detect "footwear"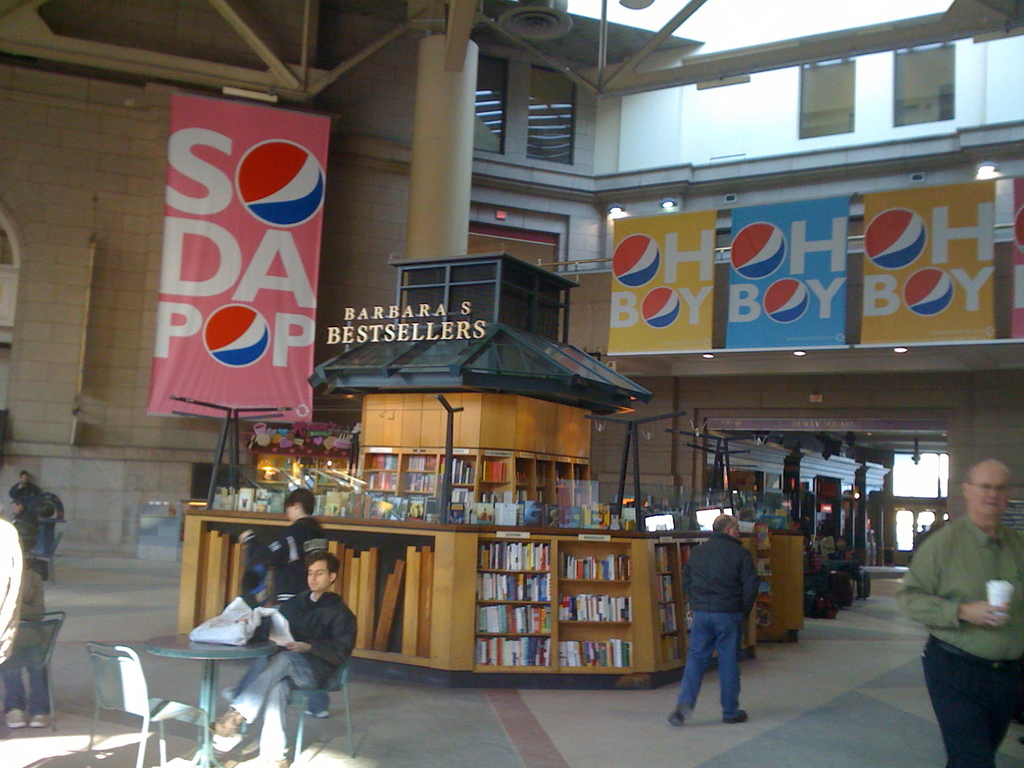
BBox(221, 755, 239, 767)
